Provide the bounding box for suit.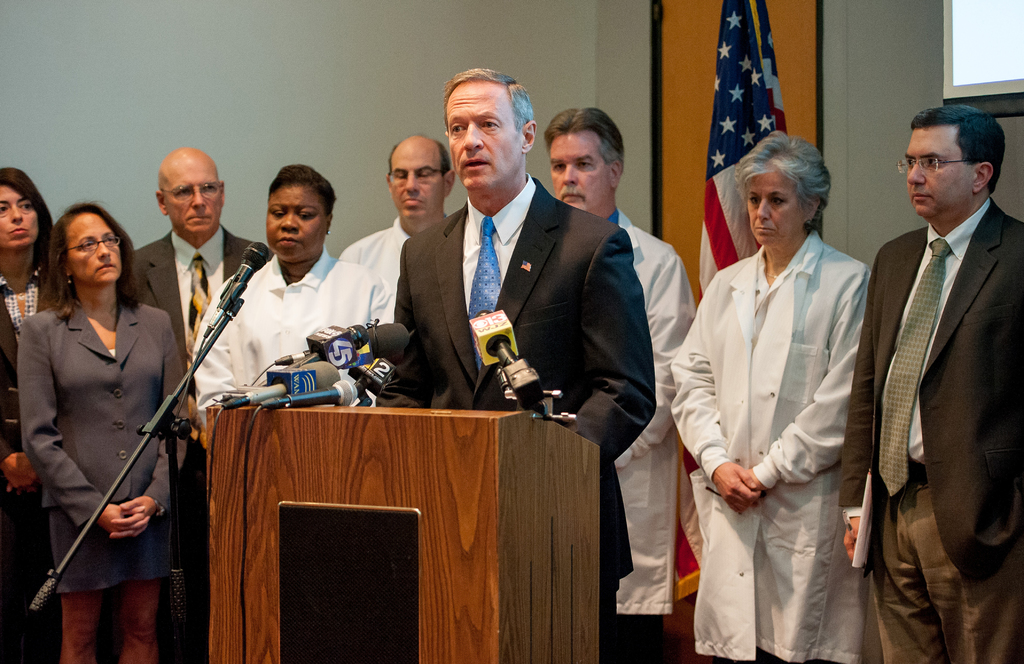
x1=844, y1=86, x2=1023, y2=663.
